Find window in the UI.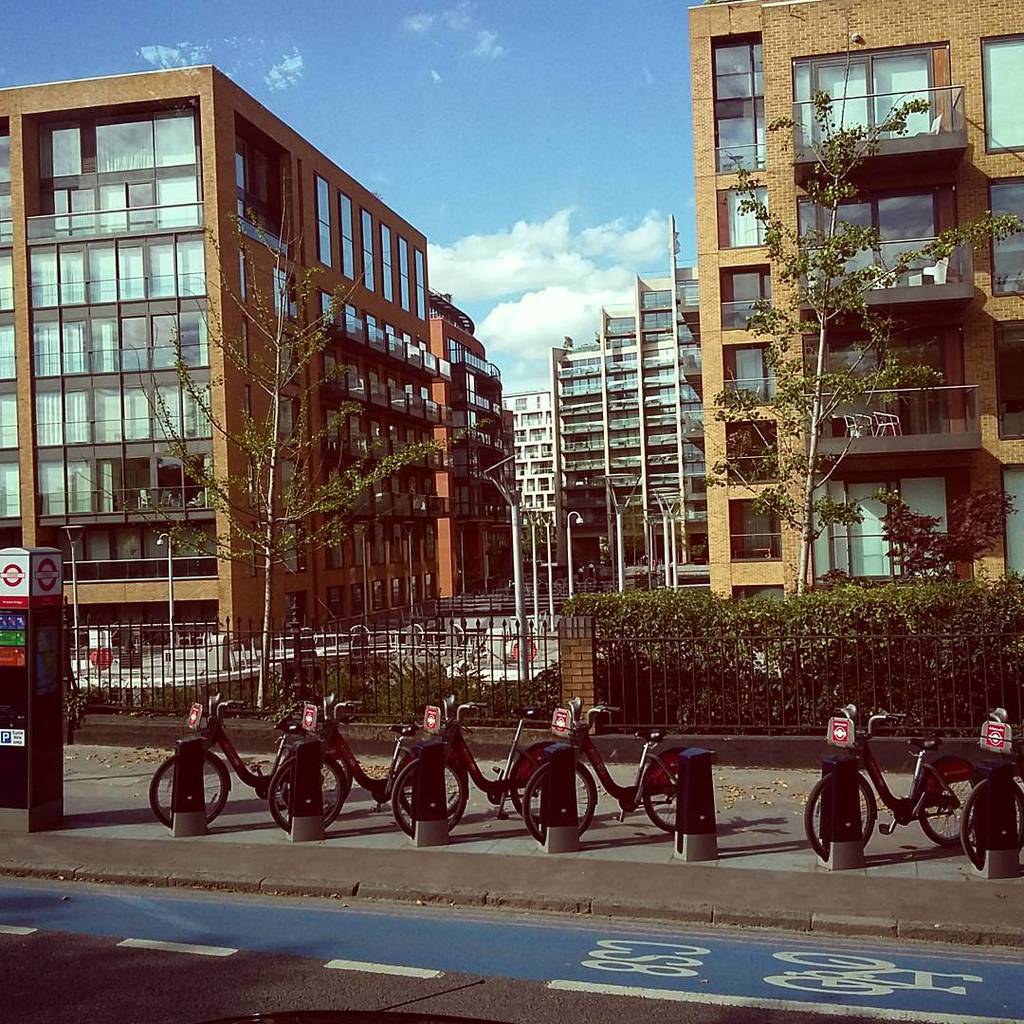
UI element at <bbox>785, 38, 952, 156</bbox>.
